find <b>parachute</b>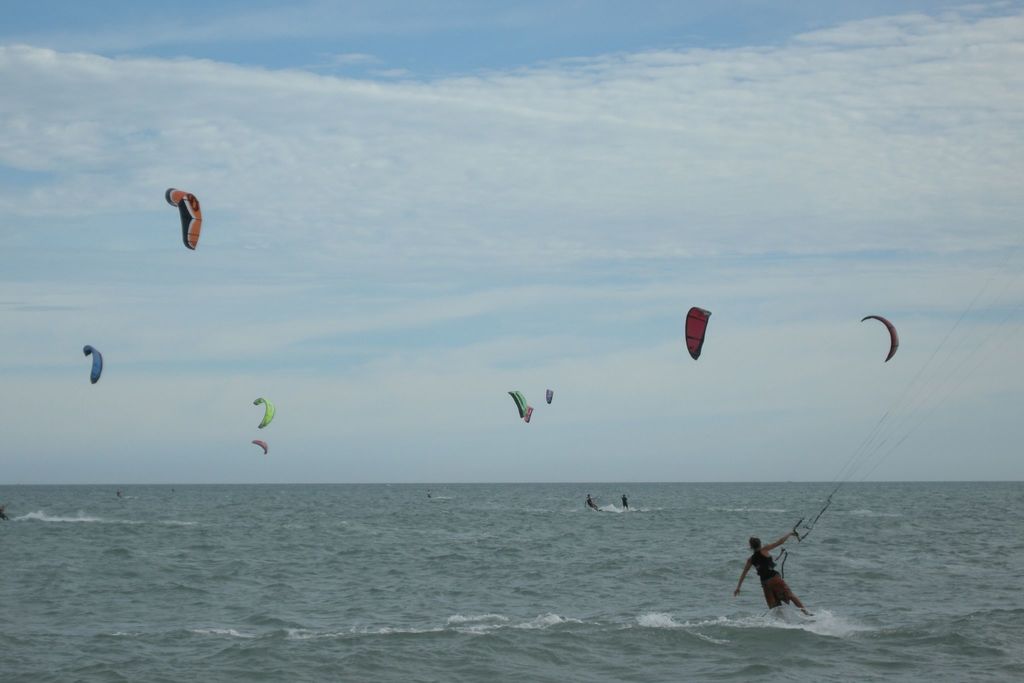
(520, 404, 533, 422)
